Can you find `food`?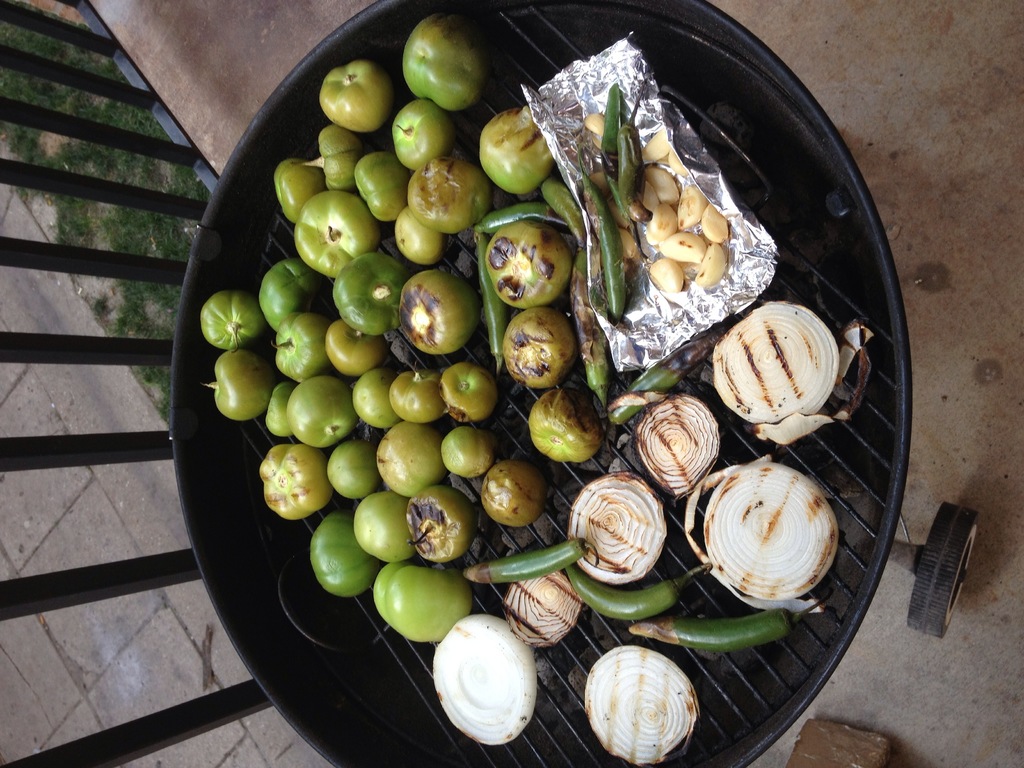
Yes, bounding box: (289, 377, 351, 445).
